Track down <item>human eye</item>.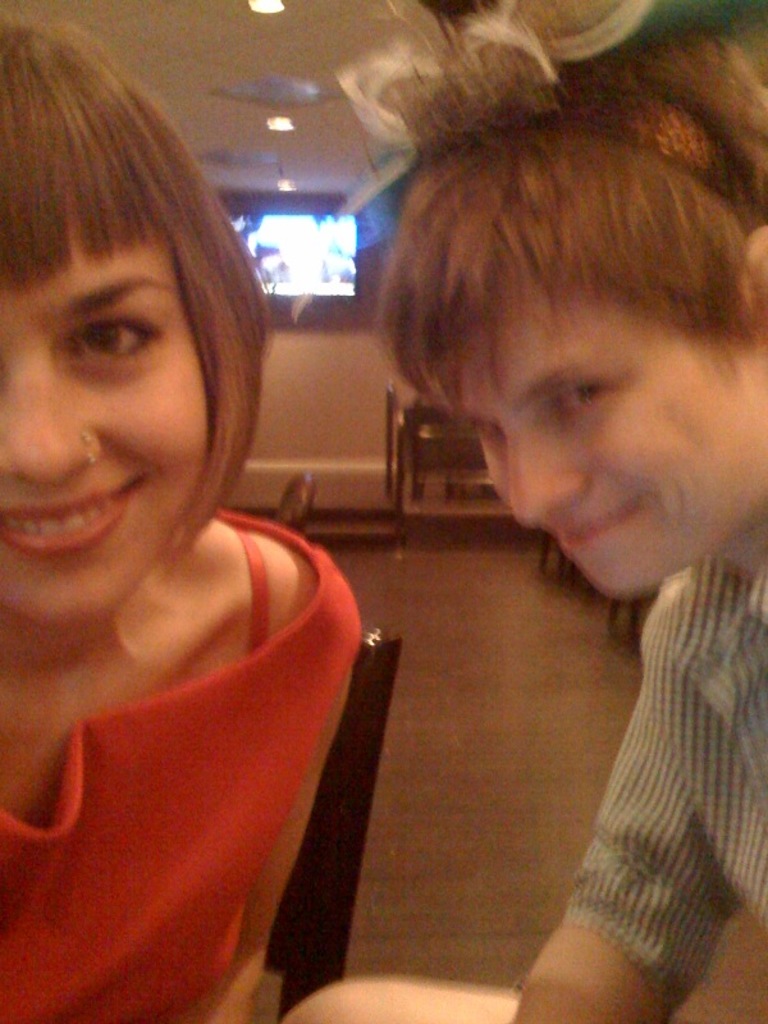
Tracked to locate(547, 379, 625, 416).
